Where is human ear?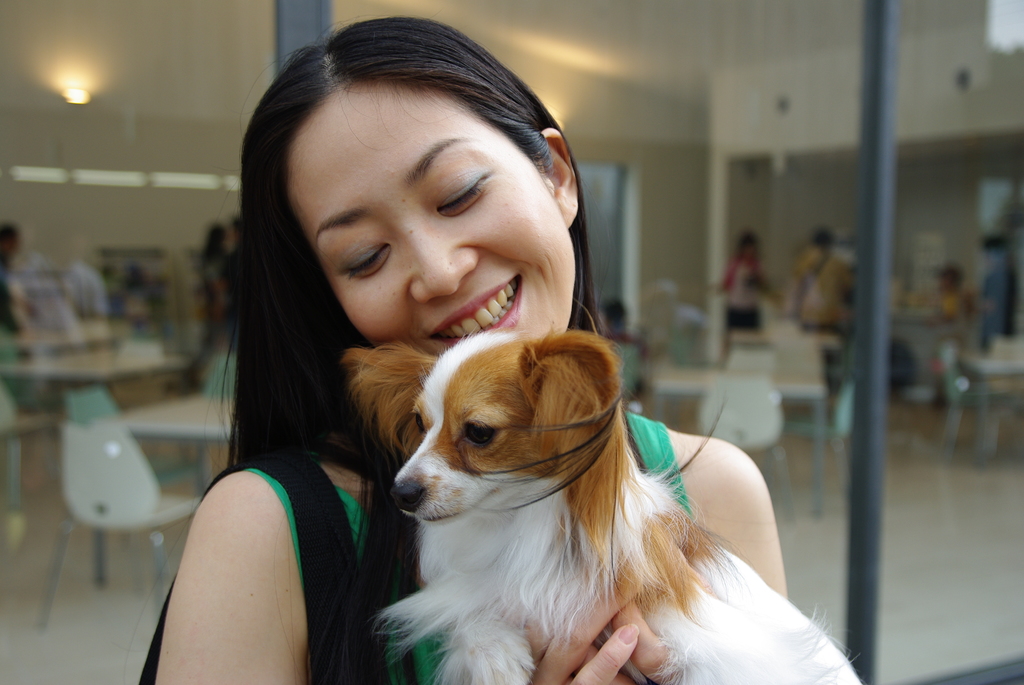
left=536, top=130, right=580, bottom=228.
